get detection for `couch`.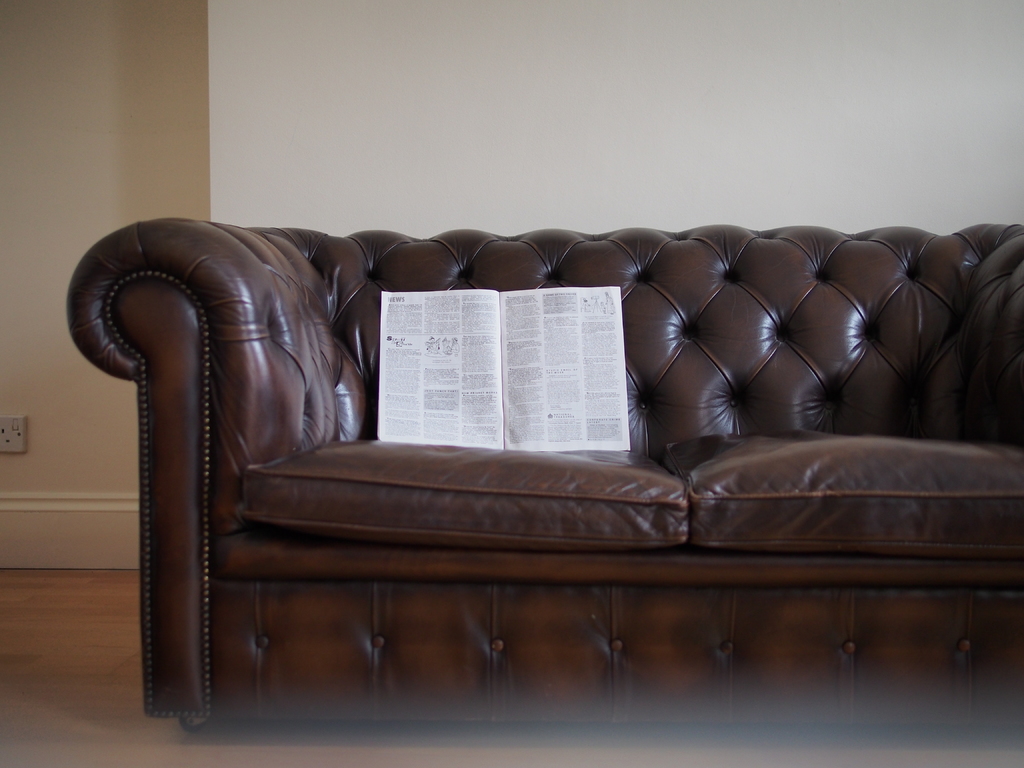
Detection: BBox(65, 225, 1023, 739).
